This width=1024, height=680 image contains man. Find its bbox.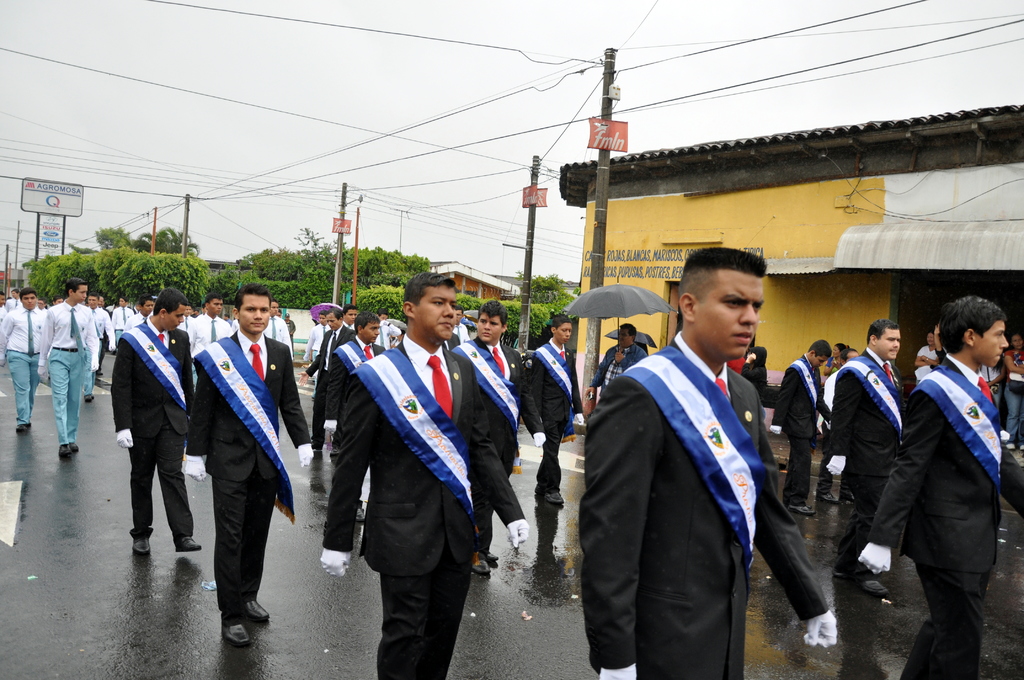
crop(371, 309, 400, 350).
